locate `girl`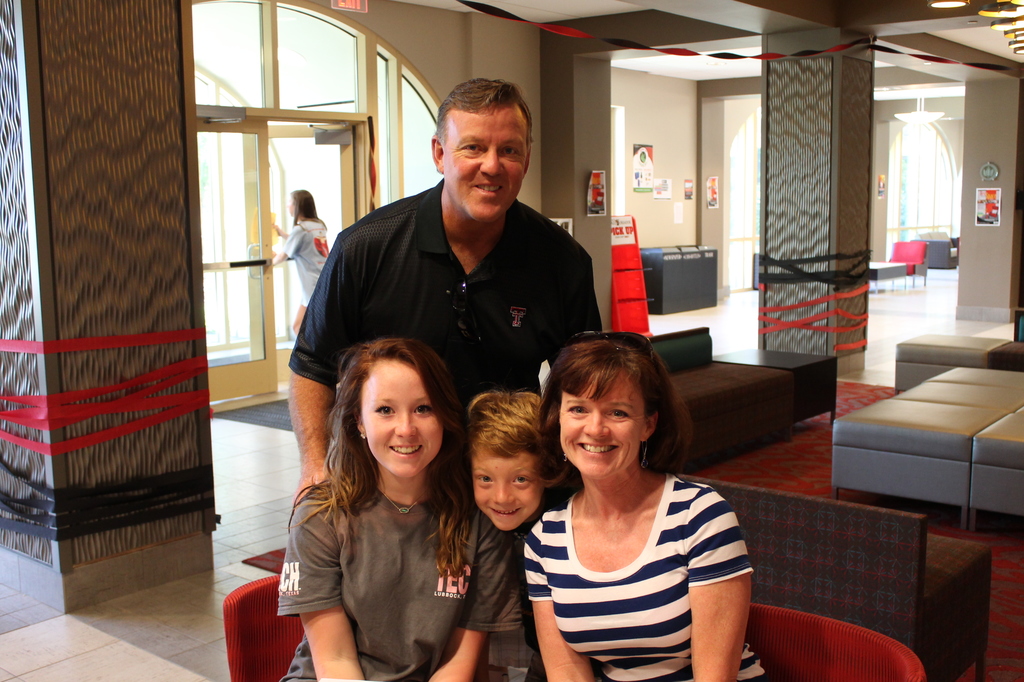
pyautogui.locateOnScreen(259, 179, 345, 343)
